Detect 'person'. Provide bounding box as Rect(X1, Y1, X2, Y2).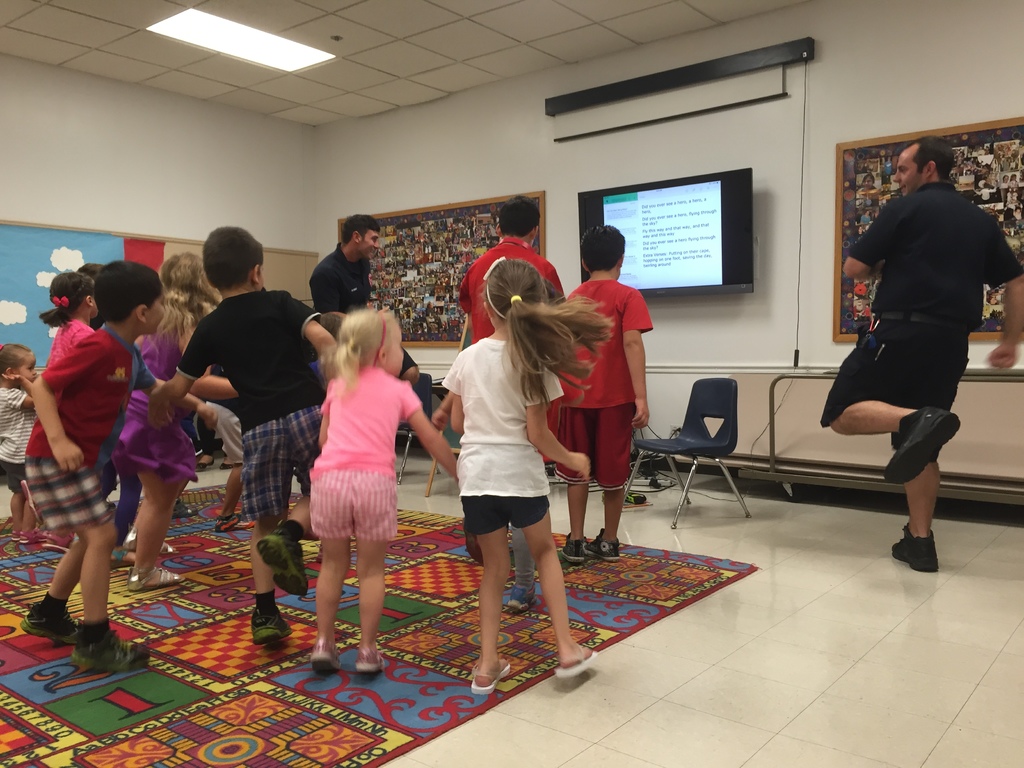
Rect(307, 214, 422, 387).
